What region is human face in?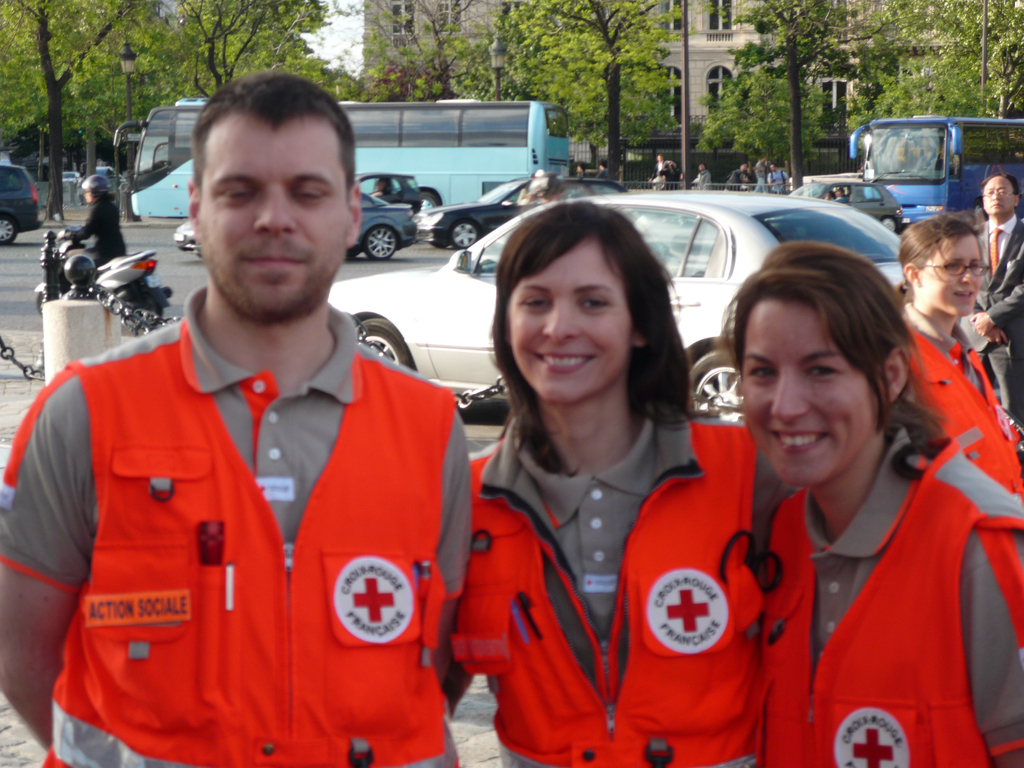
(741,305,880,488).
